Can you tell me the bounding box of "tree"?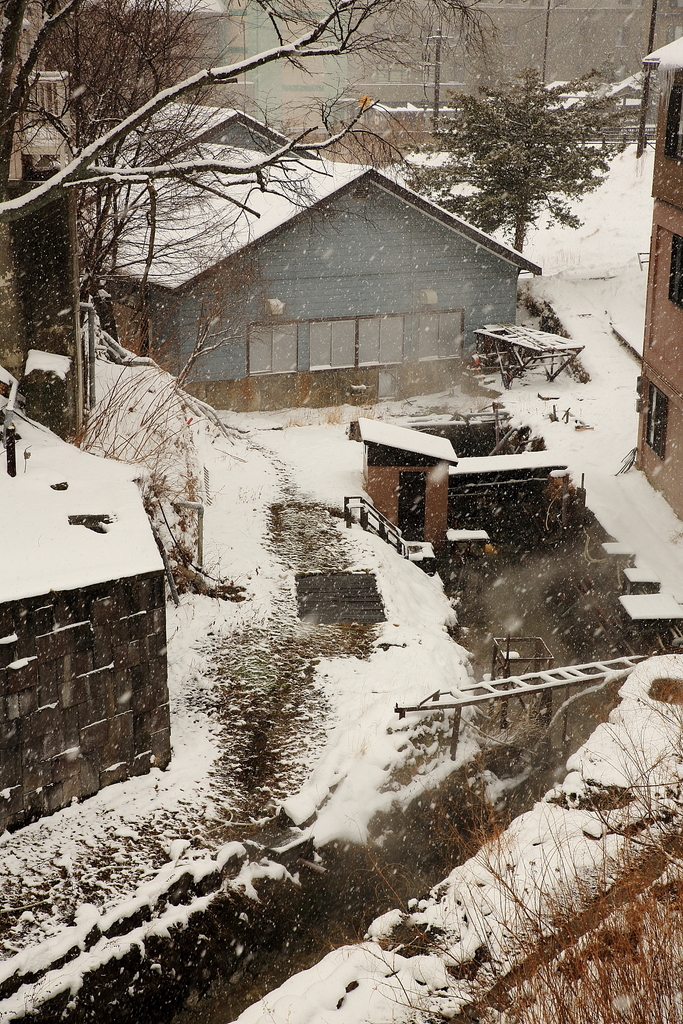
{"x1": 0, "y1": 0, "x2": 495, "y2": 228}.
